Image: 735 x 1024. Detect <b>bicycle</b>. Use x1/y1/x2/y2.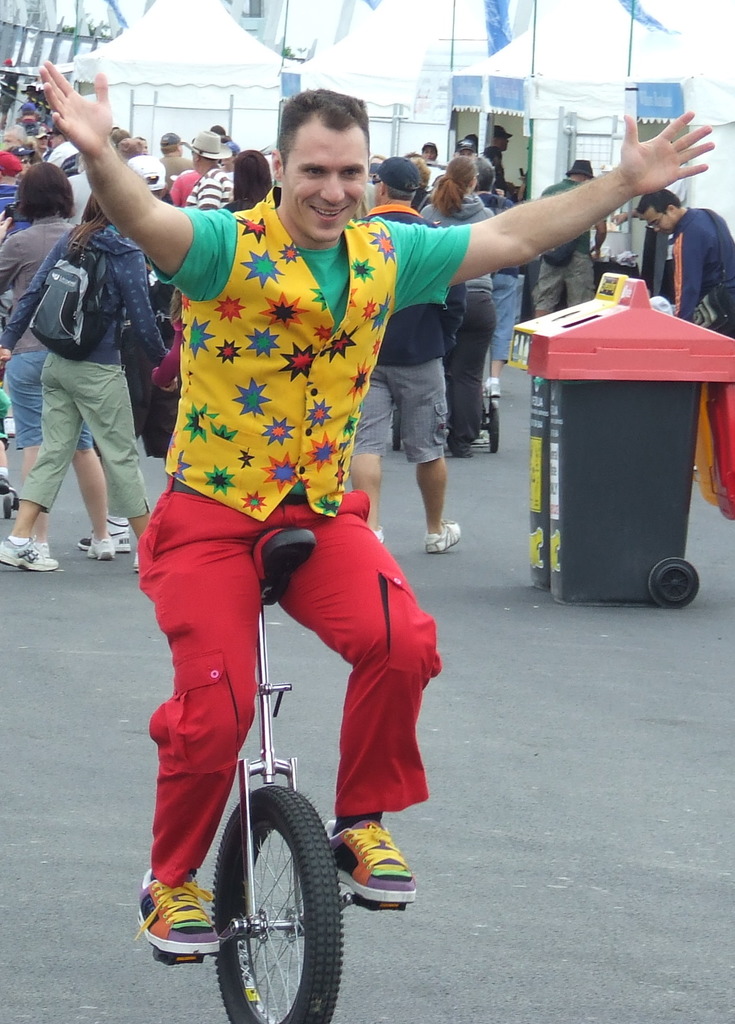
147/528/344/1023.
